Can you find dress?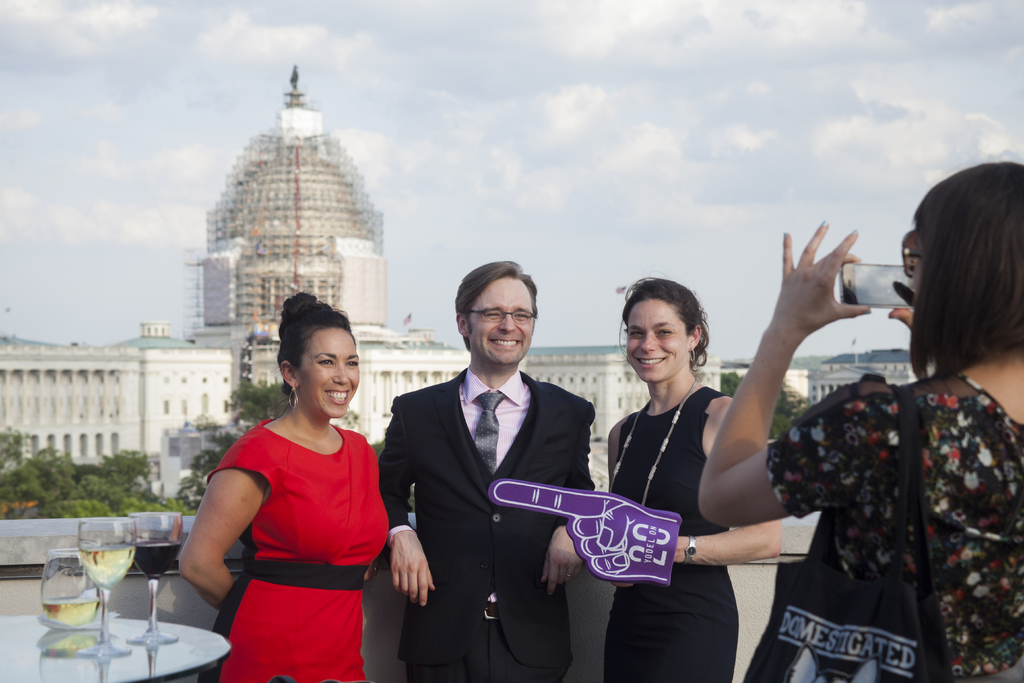
Yes, bounding box: rect(601, 384, 740, 682).
